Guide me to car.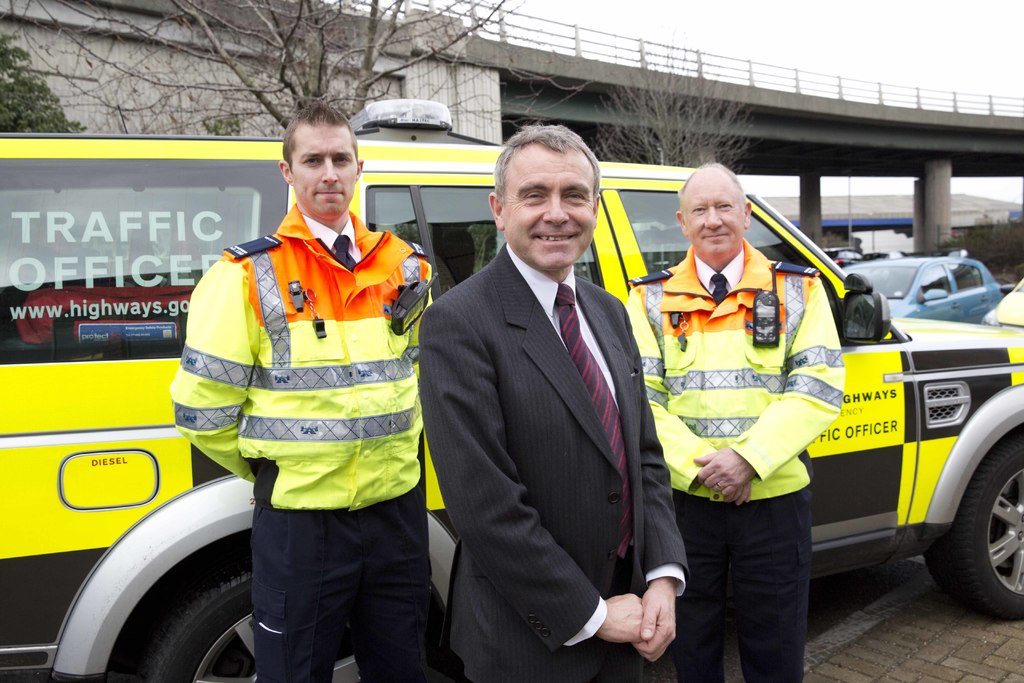
Guidance: rect(911, 251, 932, 256).
